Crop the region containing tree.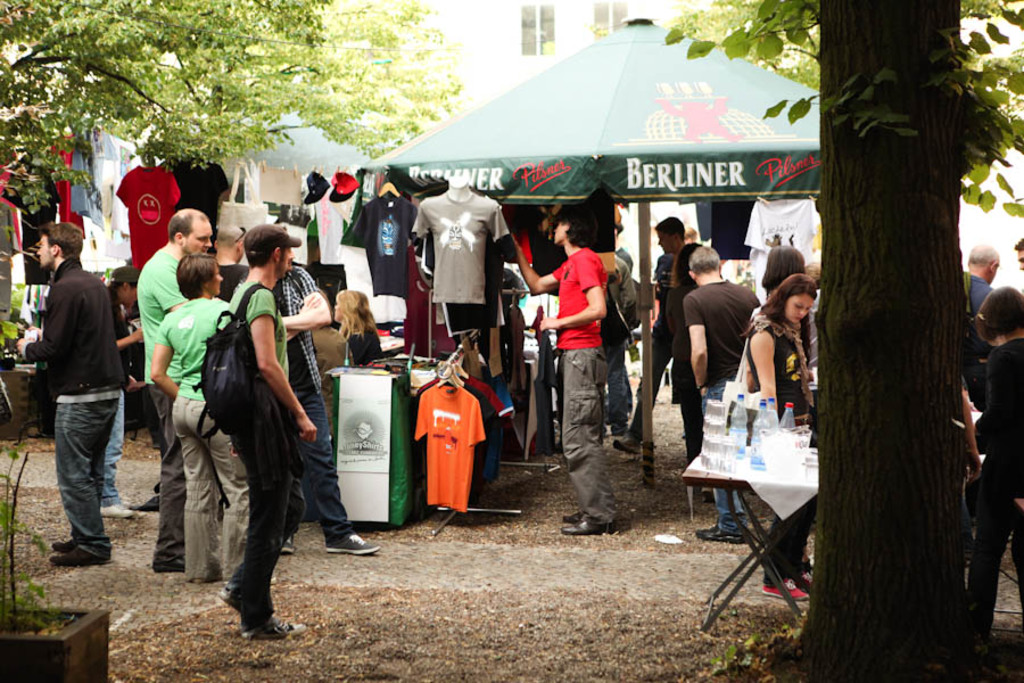
Crop region: box=[658, 0, 1023, 682].
